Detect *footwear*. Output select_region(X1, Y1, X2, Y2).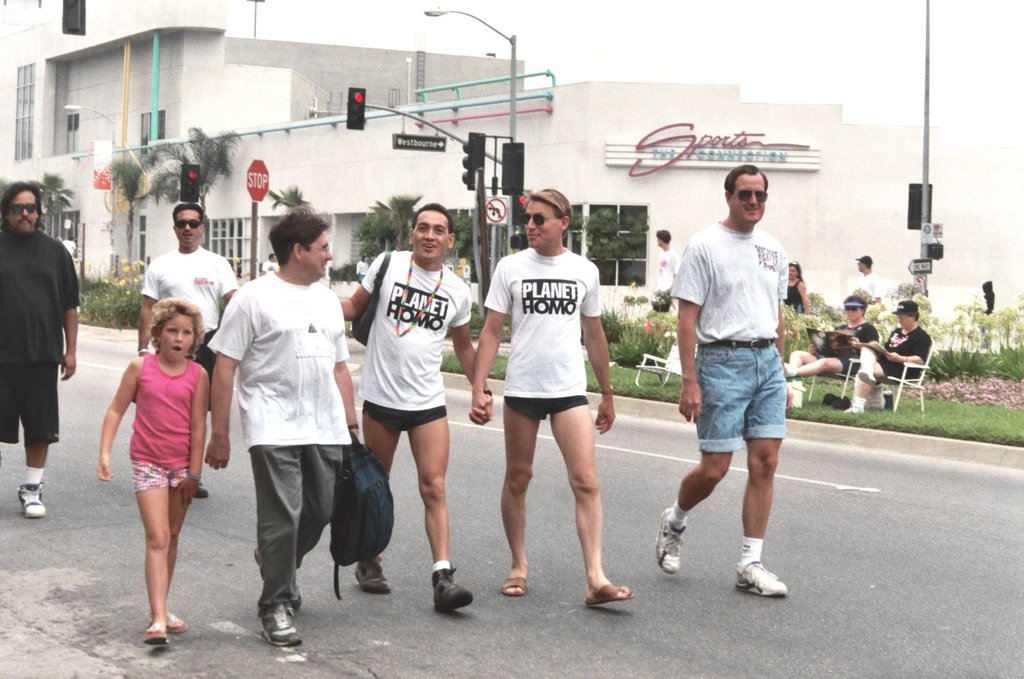
select_region(856, 373, 876, 386).
